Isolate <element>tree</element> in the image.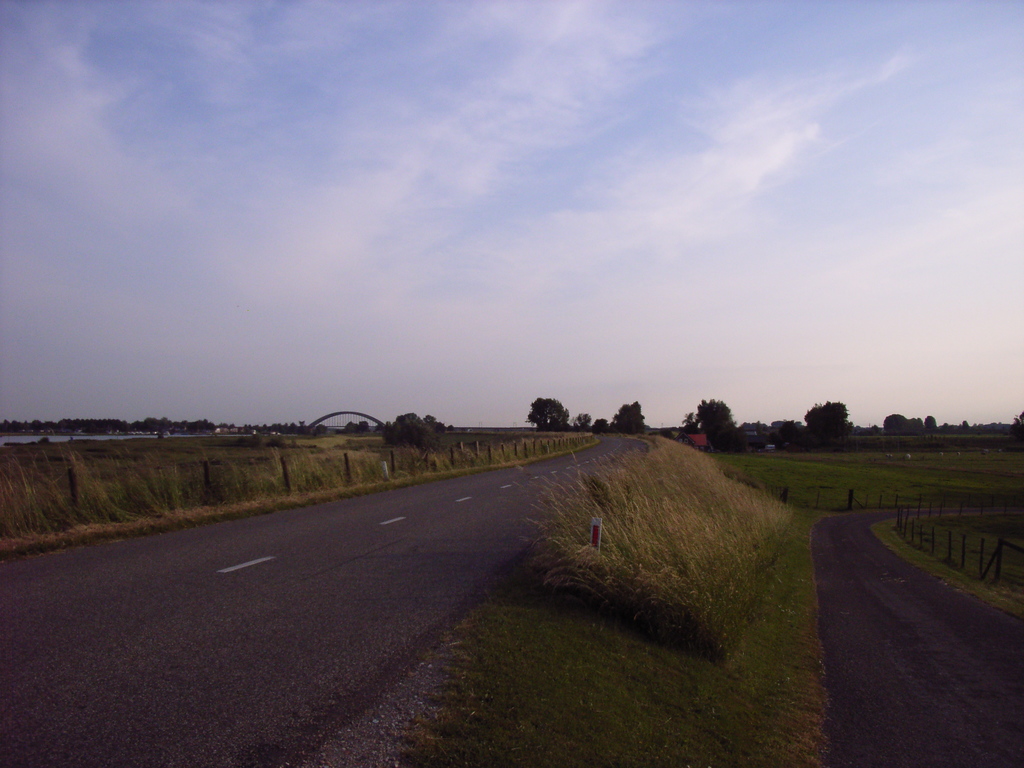
Isolated region: box(575, 413, 593, 431).
